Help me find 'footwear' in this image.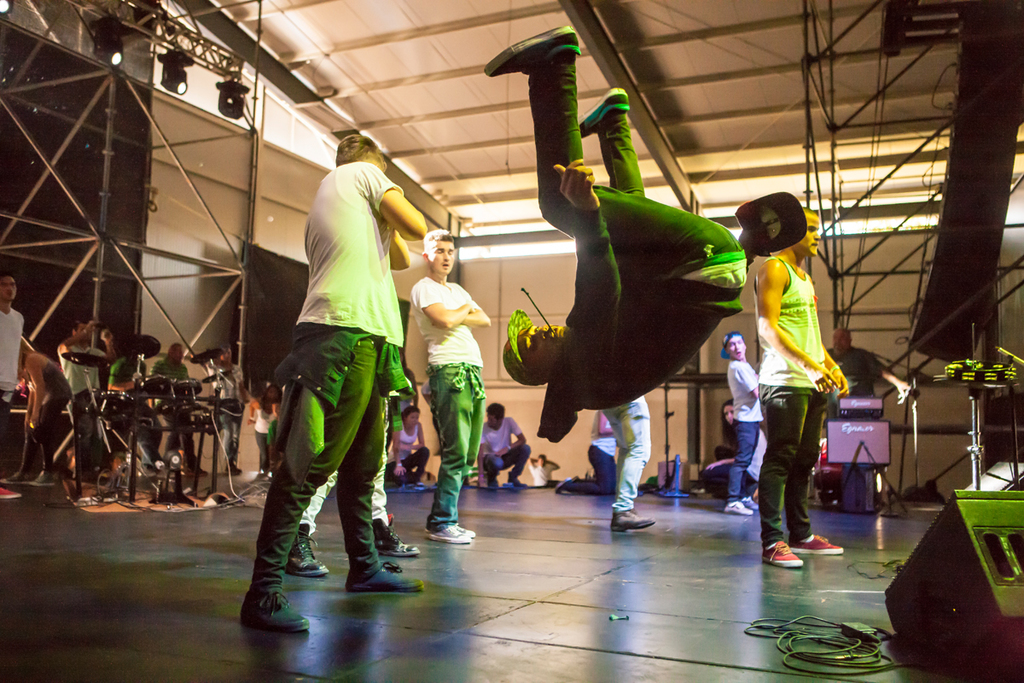
Found it: 760/540/808/570.
